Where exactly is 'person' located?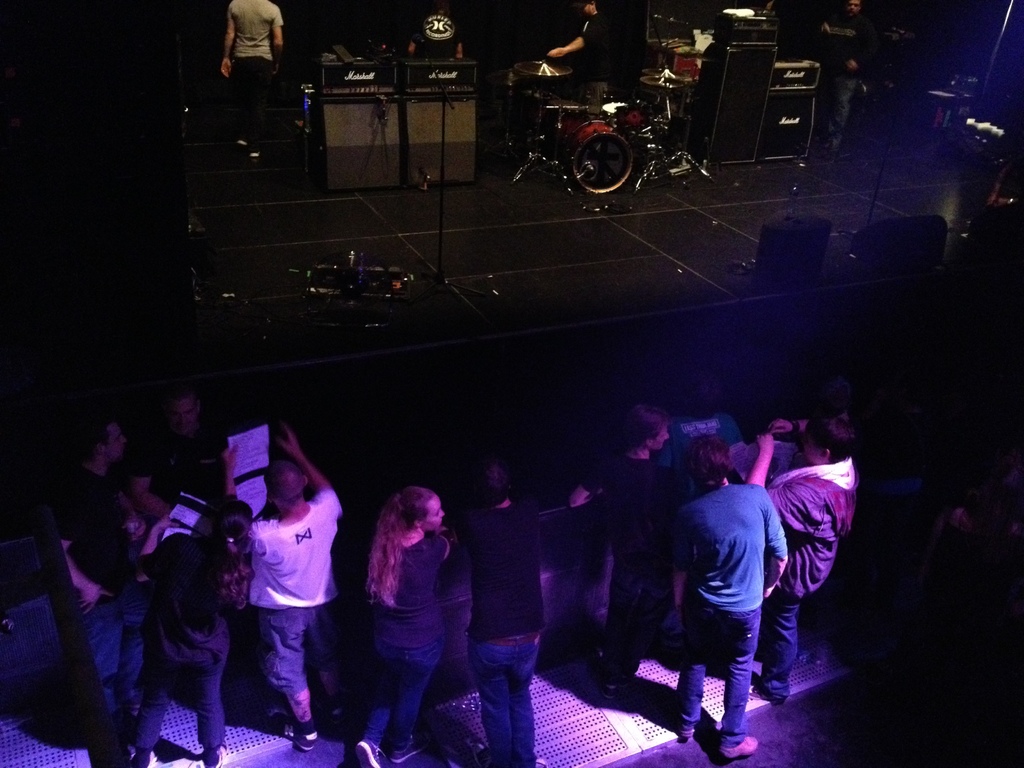
Its bounding box is select_region(220, 0, 285, 151).
